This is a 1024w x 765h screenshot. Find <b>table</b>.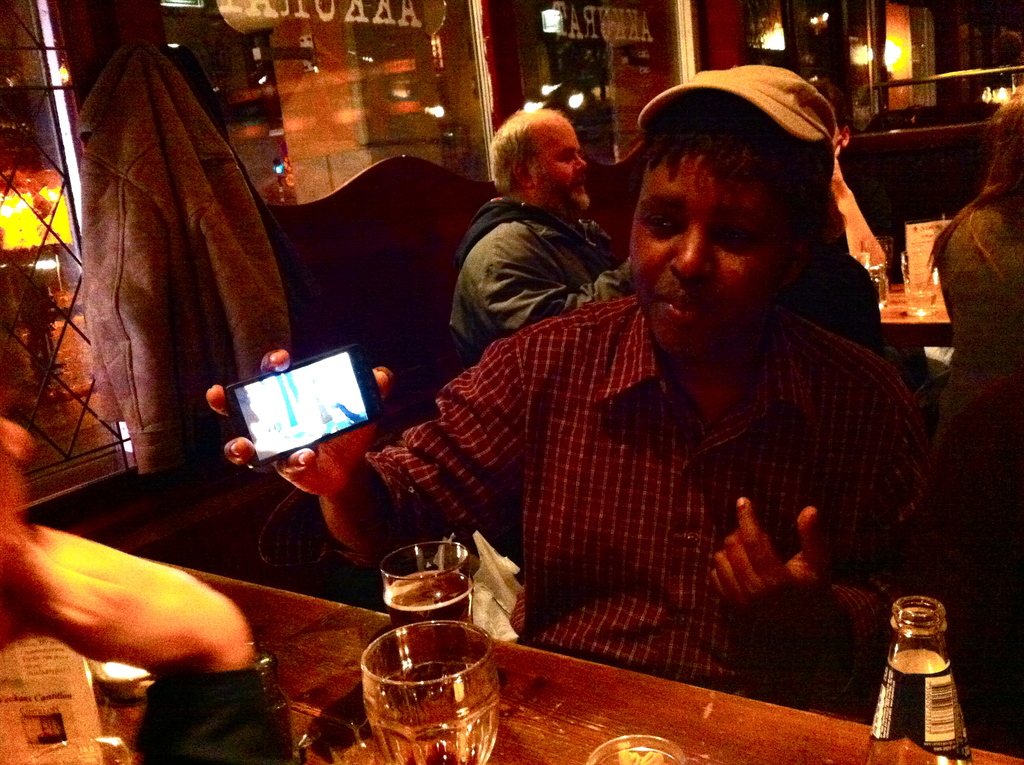
Bounding box: Rect(0, 560, 1023, 764).
